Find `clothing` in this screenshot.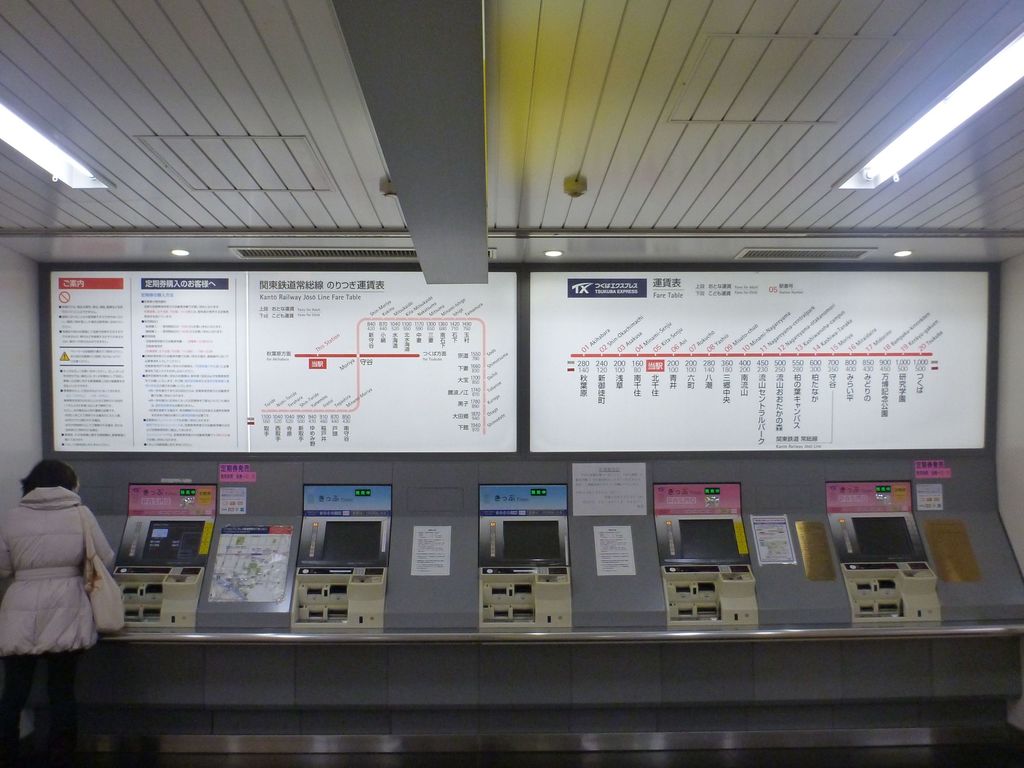
The bounding box for `clothing` is locate(1, 487, 118, 767).
